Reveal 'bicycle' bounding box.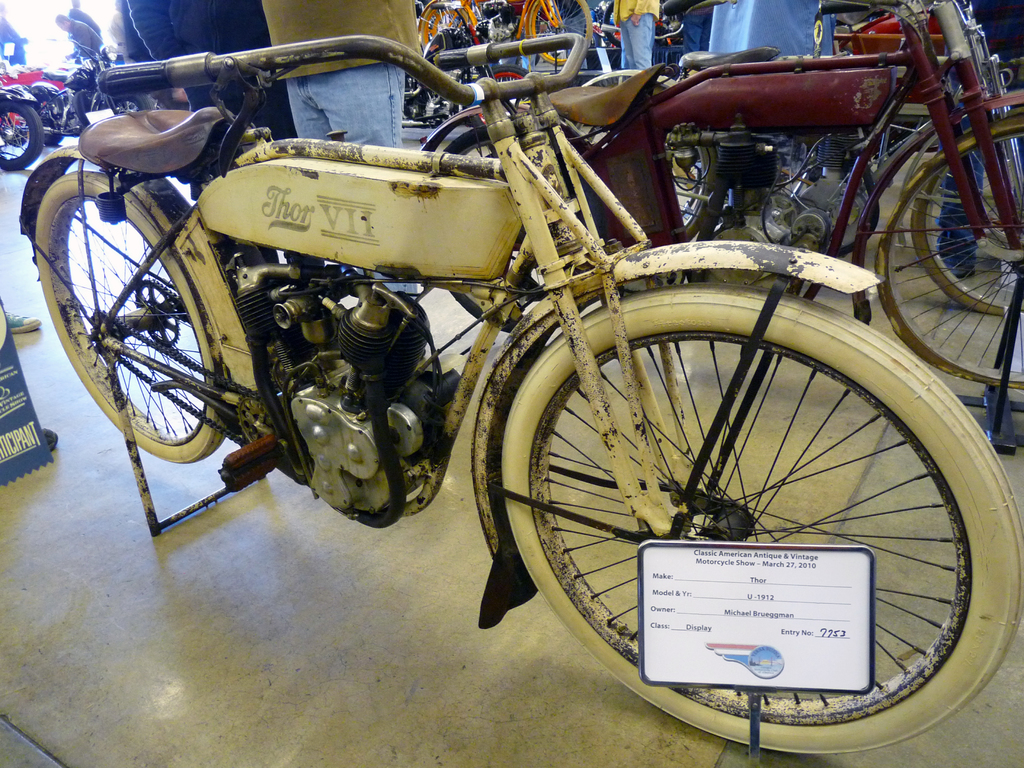
Revealed: detection(55, 0, 993, 665).
